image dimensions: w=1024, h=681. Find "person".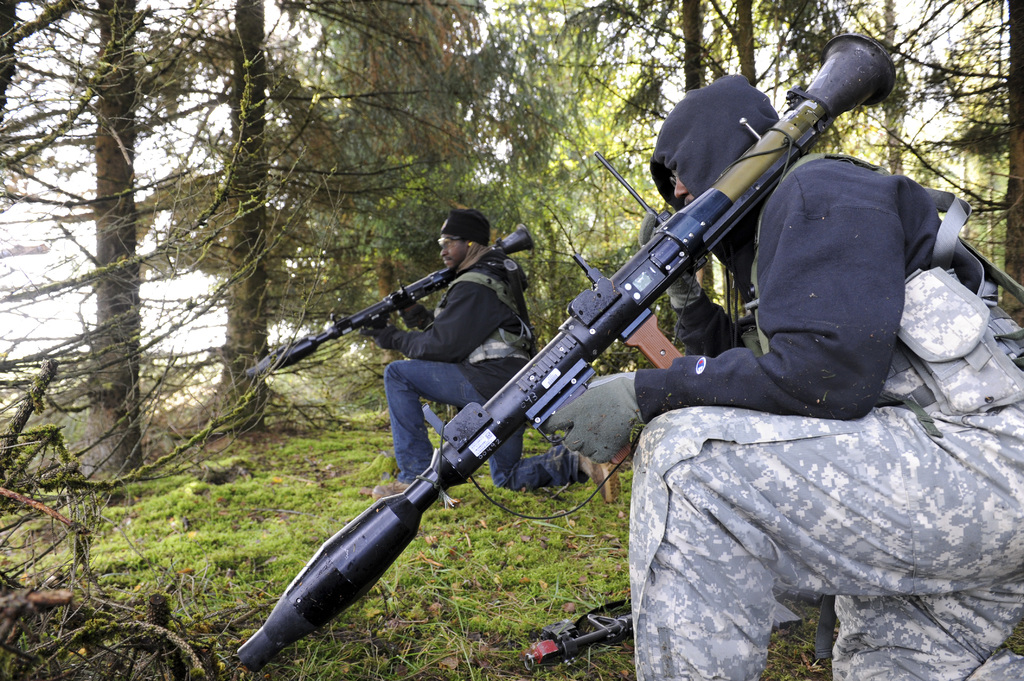
[358,212,618,507].
